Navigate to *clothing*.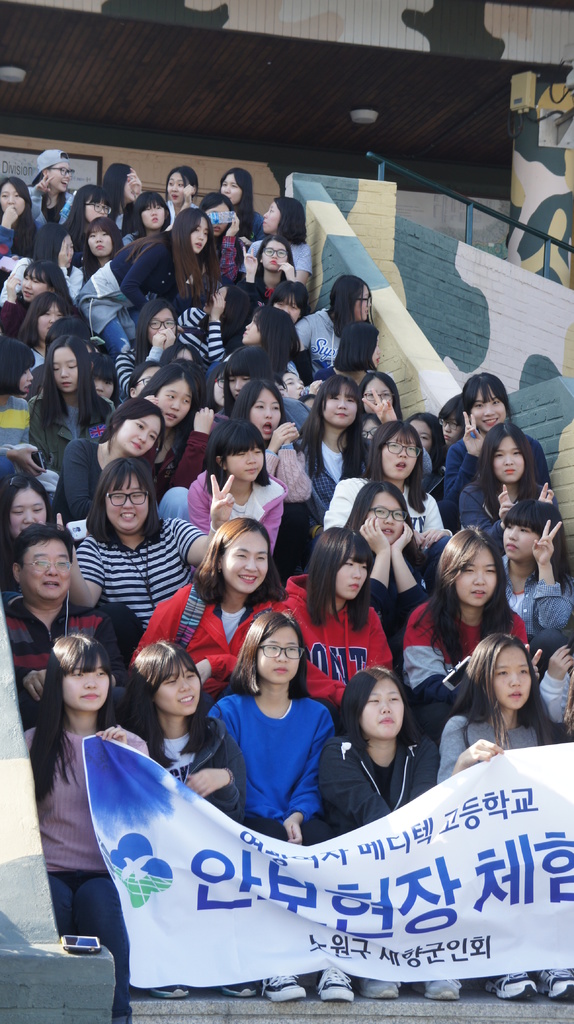
Navigation target: (x1=326, y1=470, x2=454, y2=556).
